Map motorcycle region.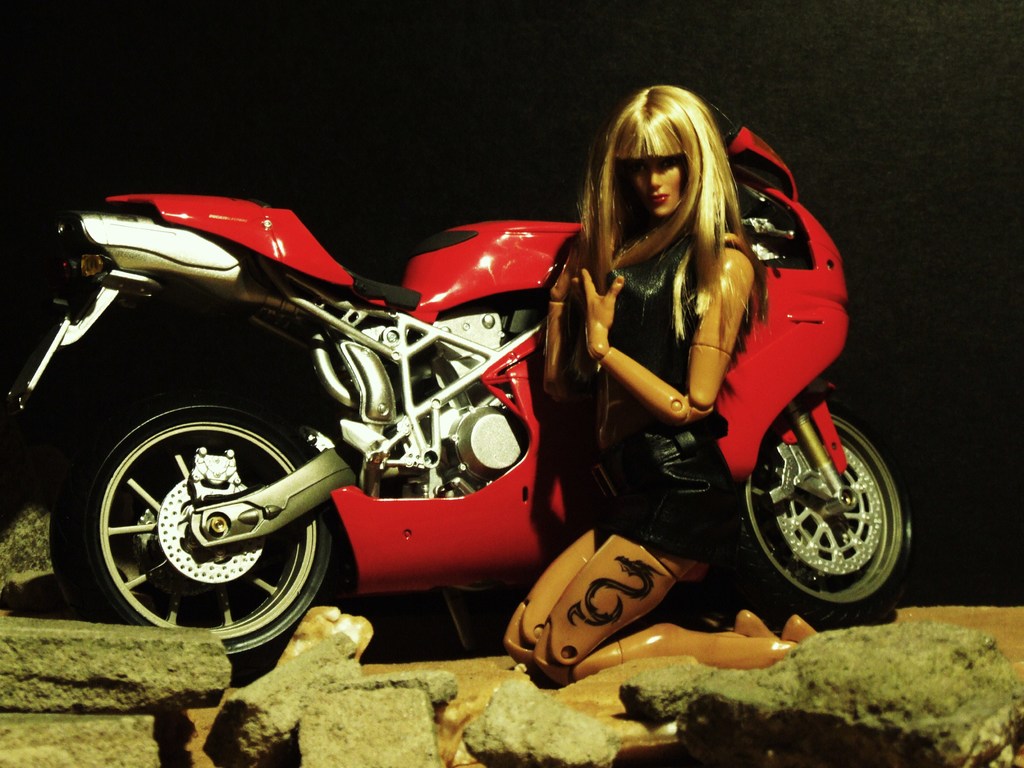
Mapped to 45,119,877,694.
